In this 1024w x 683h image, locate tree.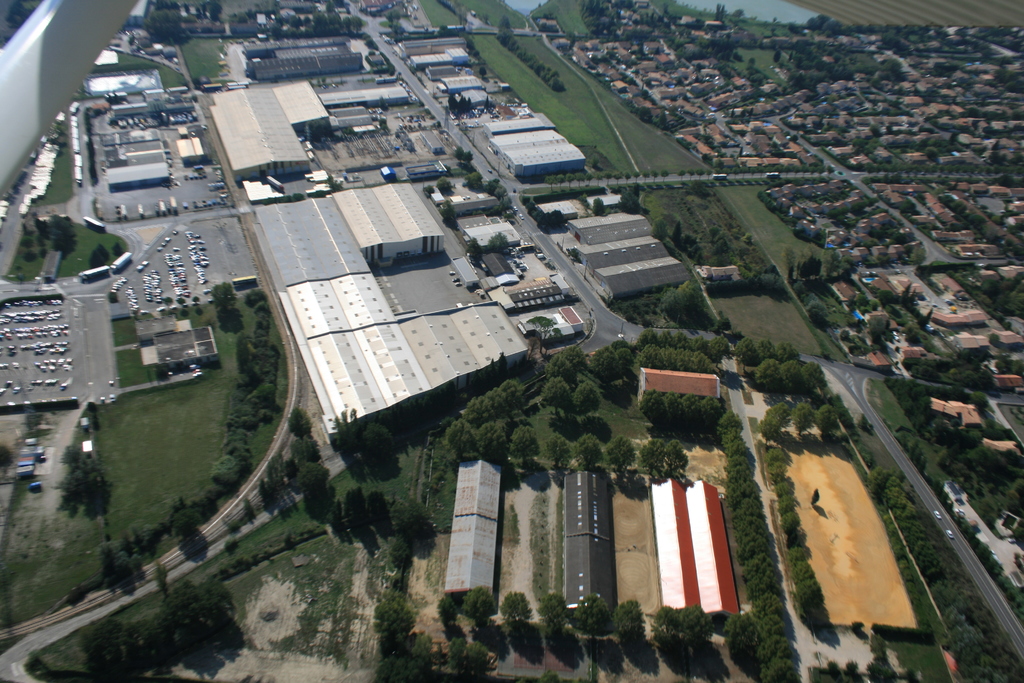
Bounding box: 573, 594, 614, 638.
